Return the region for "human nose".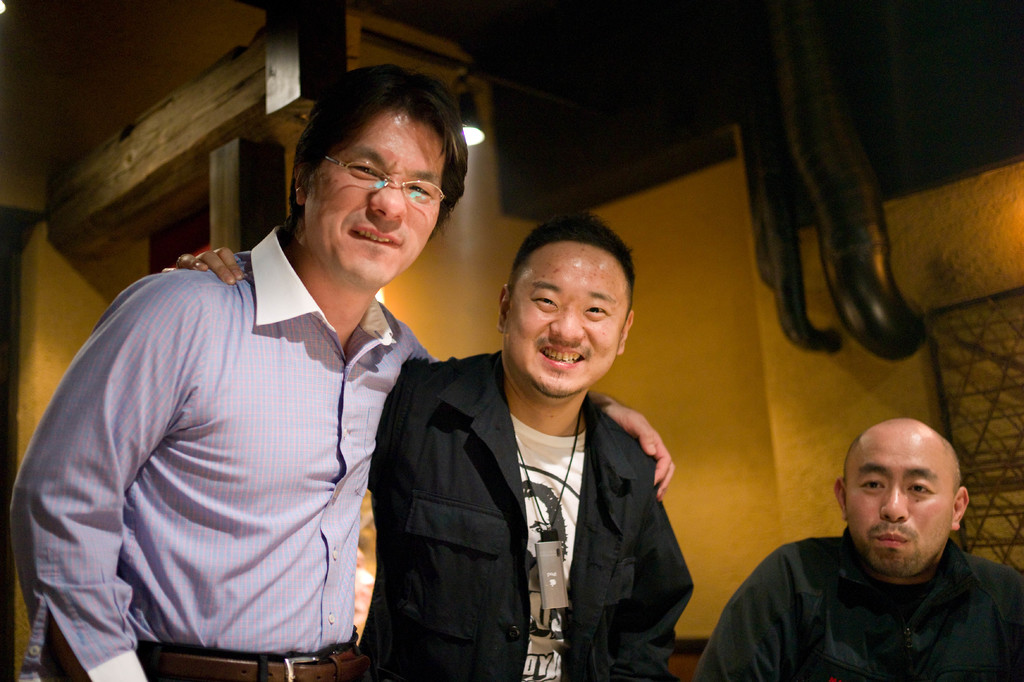
detection(550, 304, 584, 338).
